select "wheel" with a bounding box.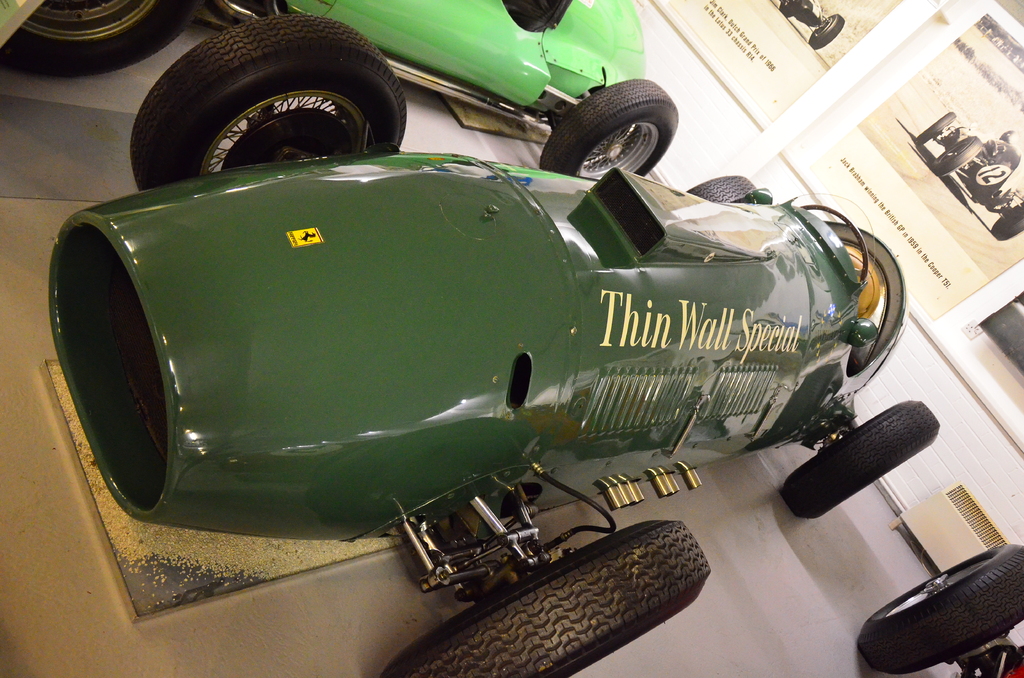
Rect(811, 9, 847, 46).
